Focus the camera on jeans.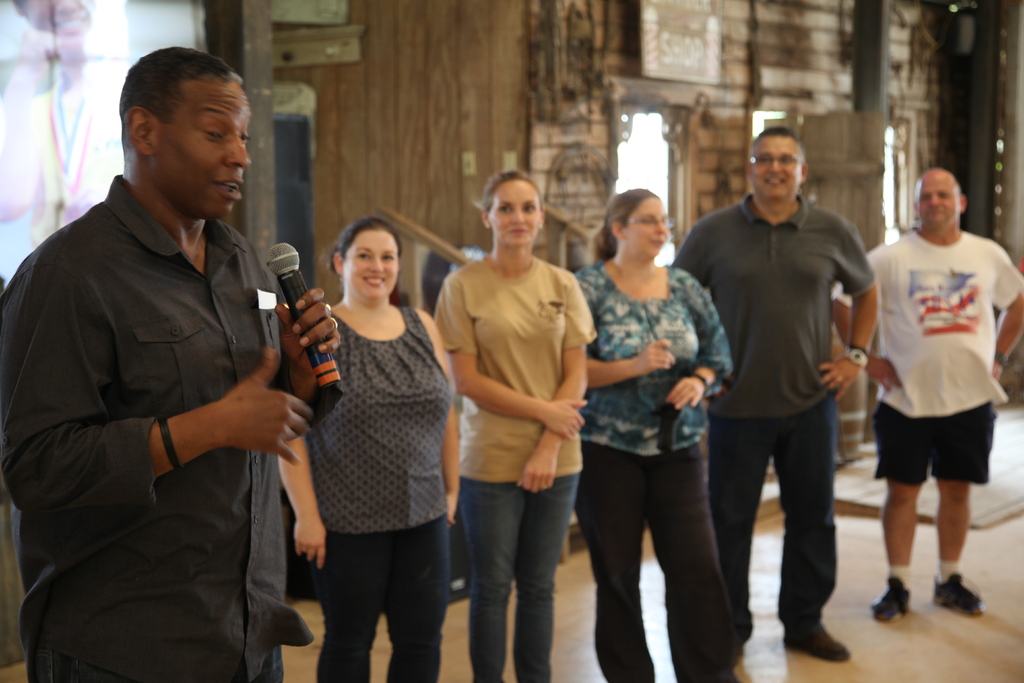
Focus region: select_region(316, 527, 451, 682).
